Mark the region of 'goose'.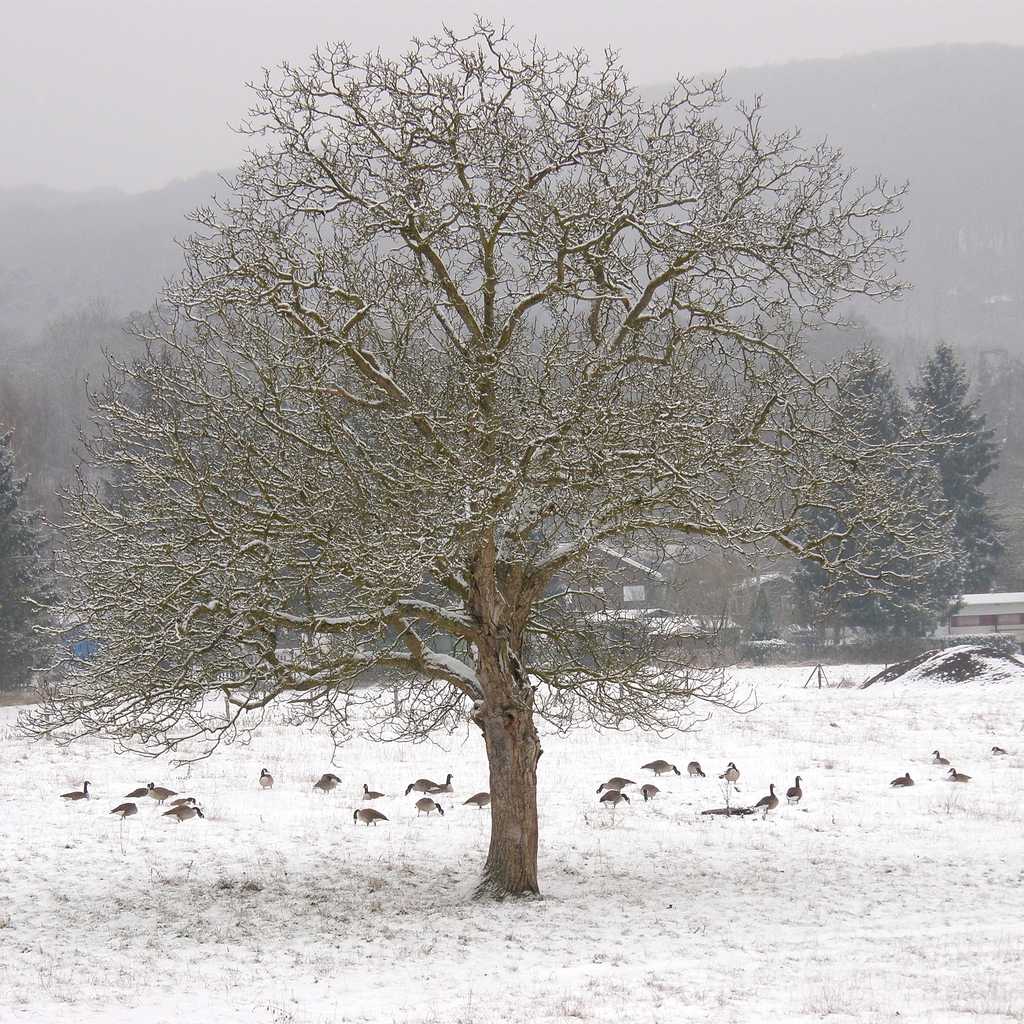
Region: box=[719, 762, 740, 793].
